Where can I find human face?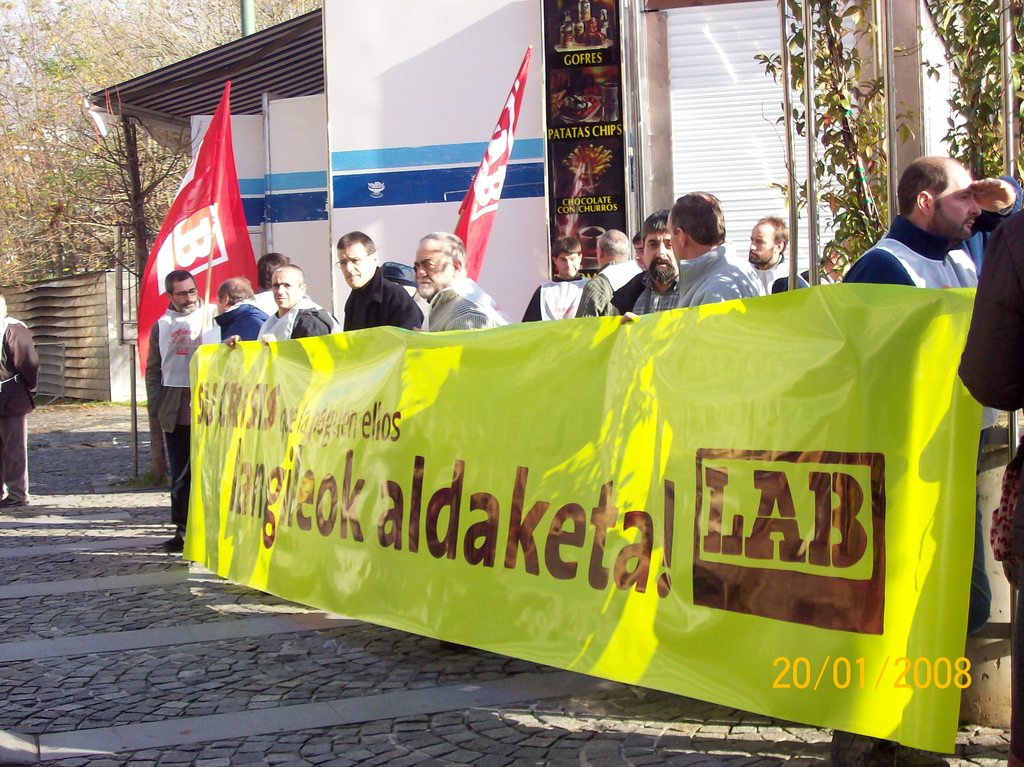
You can find it at [left=644, top=234, right=680, bottom=286].
